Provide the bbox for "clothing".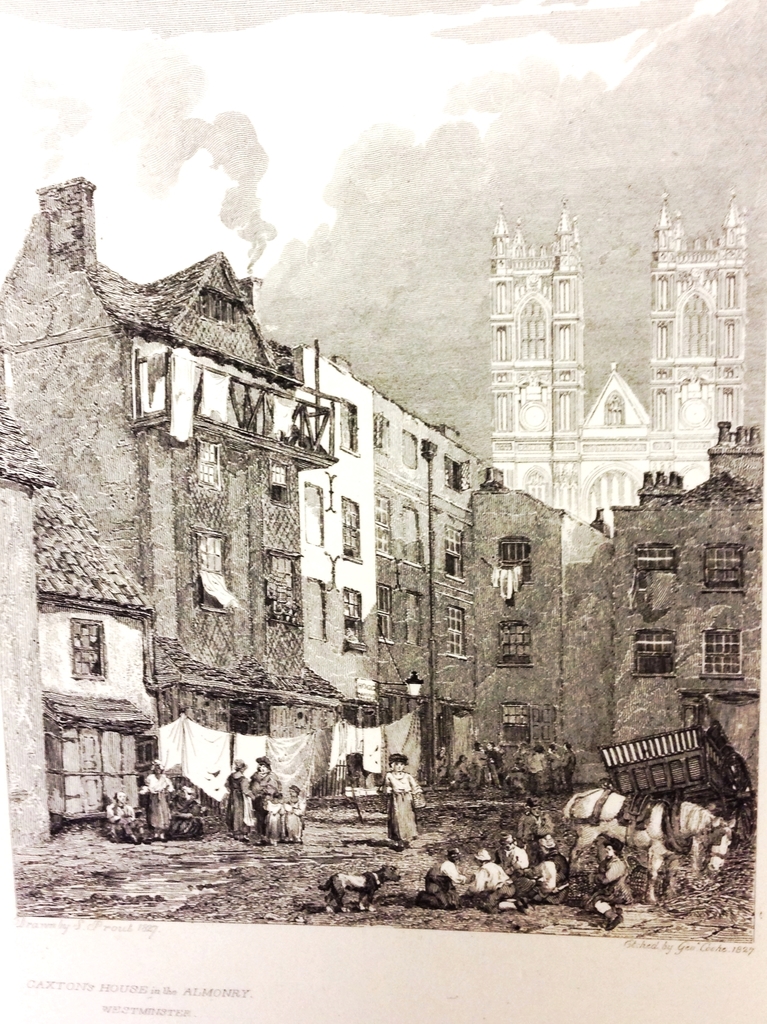
Rect(470, 861, 508, 899).
